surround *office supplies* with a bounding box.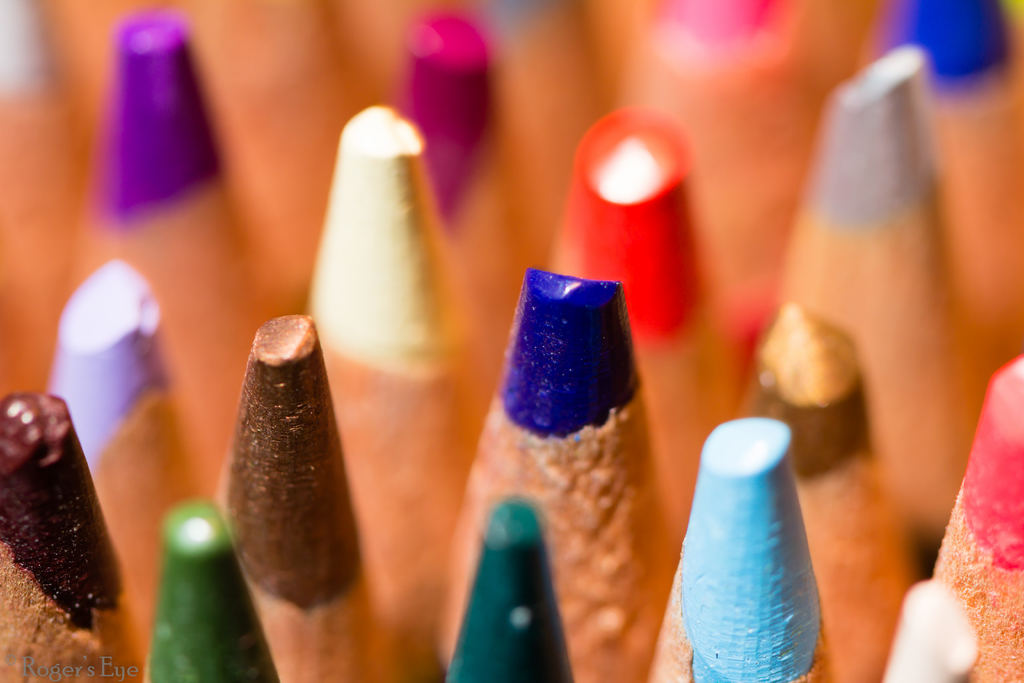
{"x1": 56, "y1": 264, "x2": 210, "y2": 670}.
